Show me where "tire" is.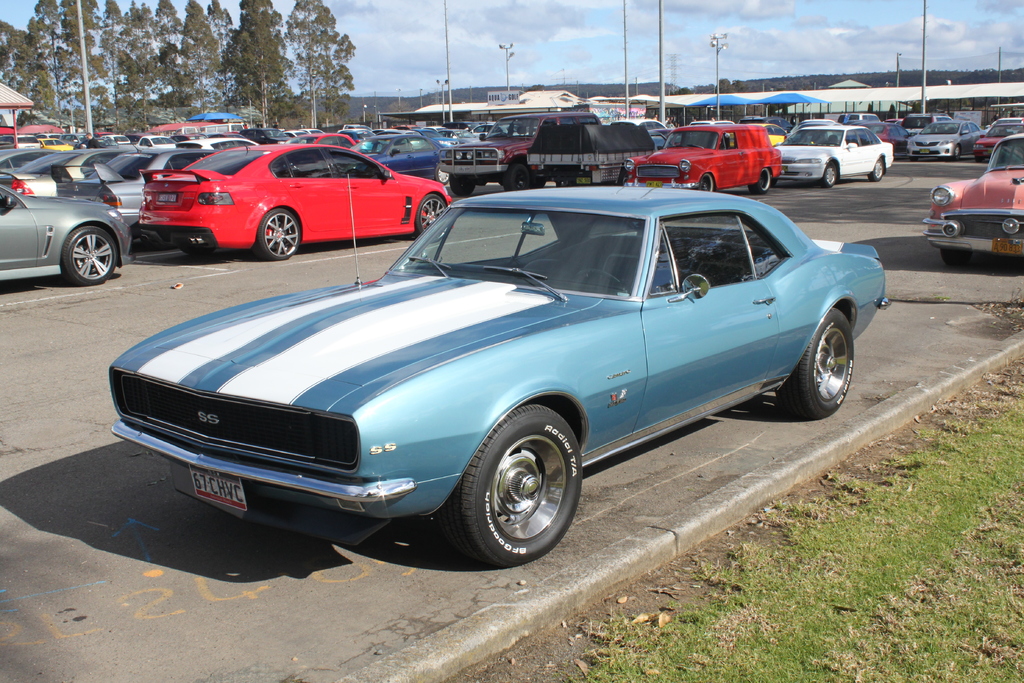
"tire" is at 779, 308, 856, 420.
